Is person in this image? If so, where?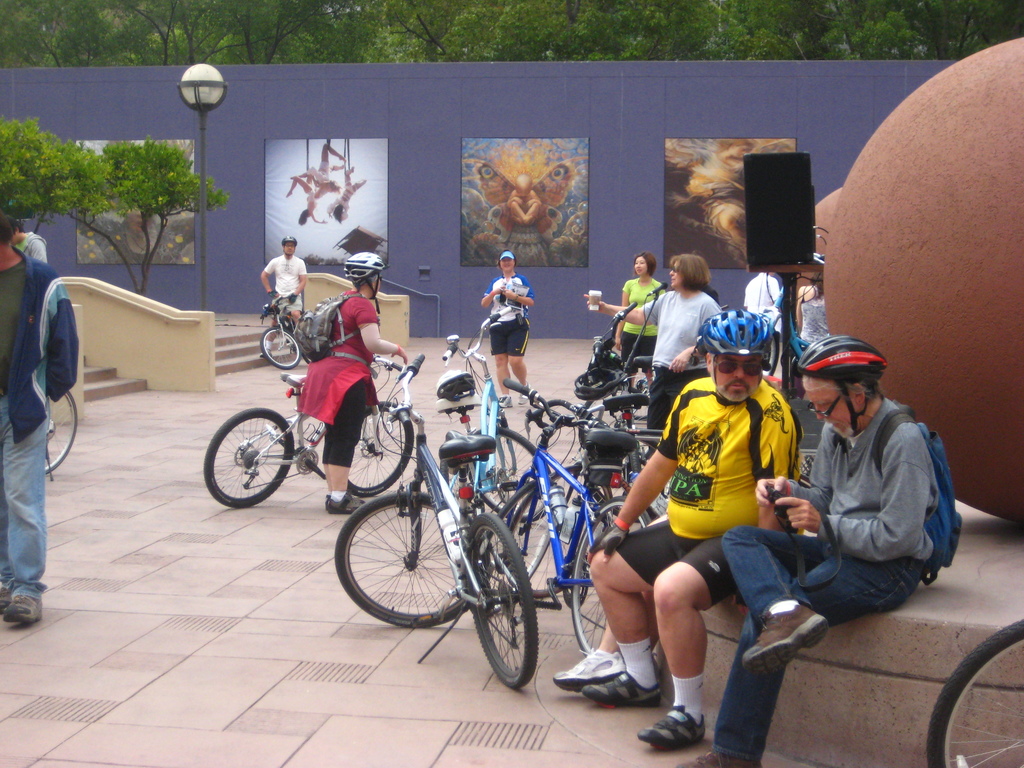
Yes, at <box>10,212,48,264</box>.
